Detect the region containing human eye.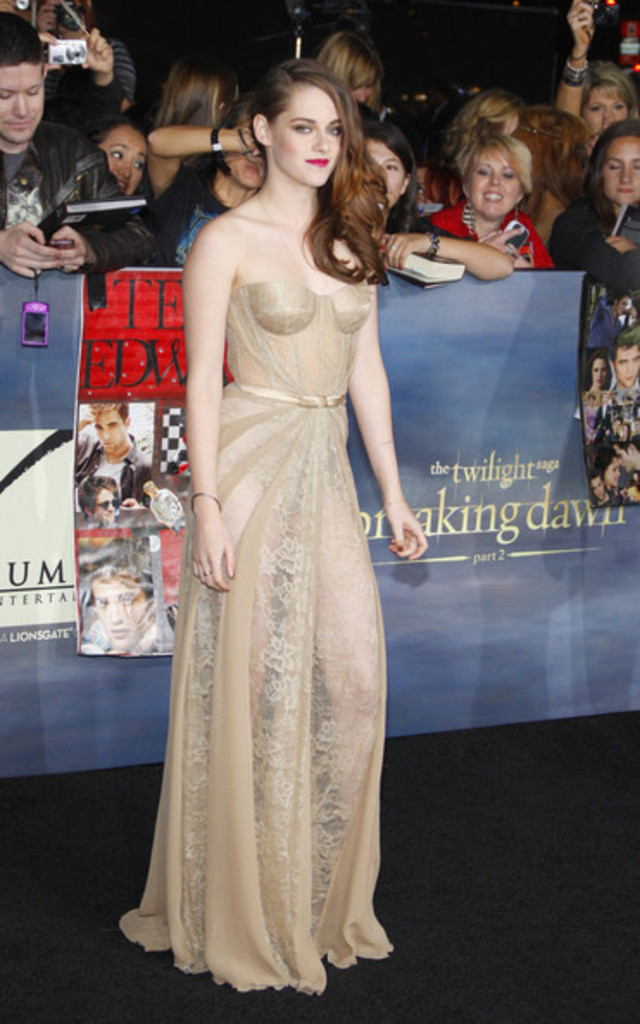
crop(476, 165, 490, 176).
